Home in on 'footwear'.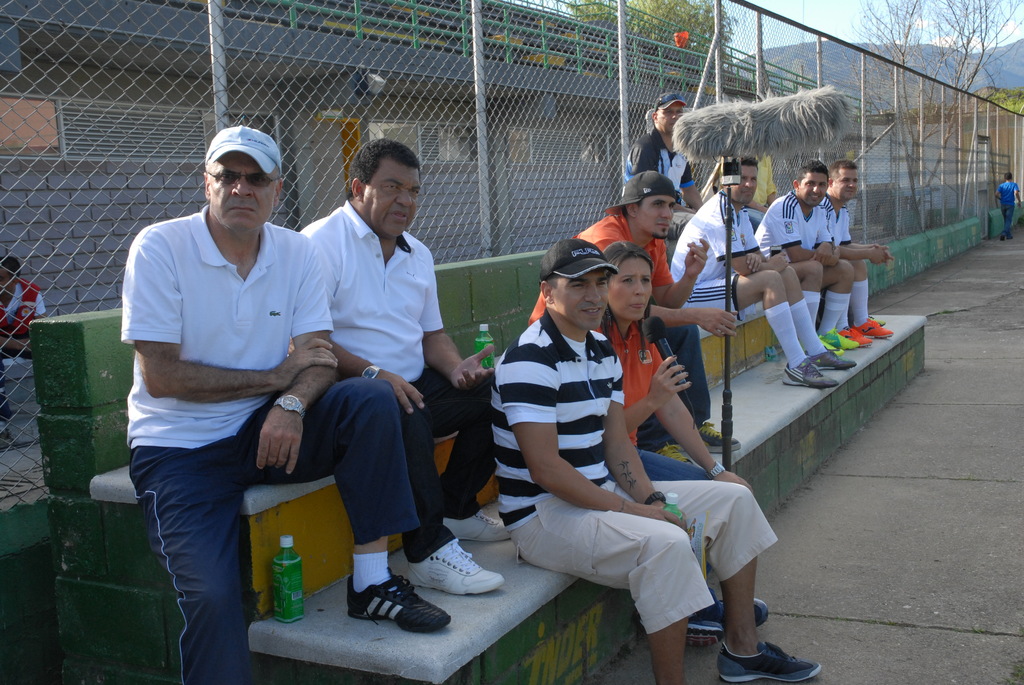
Homed in at l=346, t=563, r=450, b=633.
